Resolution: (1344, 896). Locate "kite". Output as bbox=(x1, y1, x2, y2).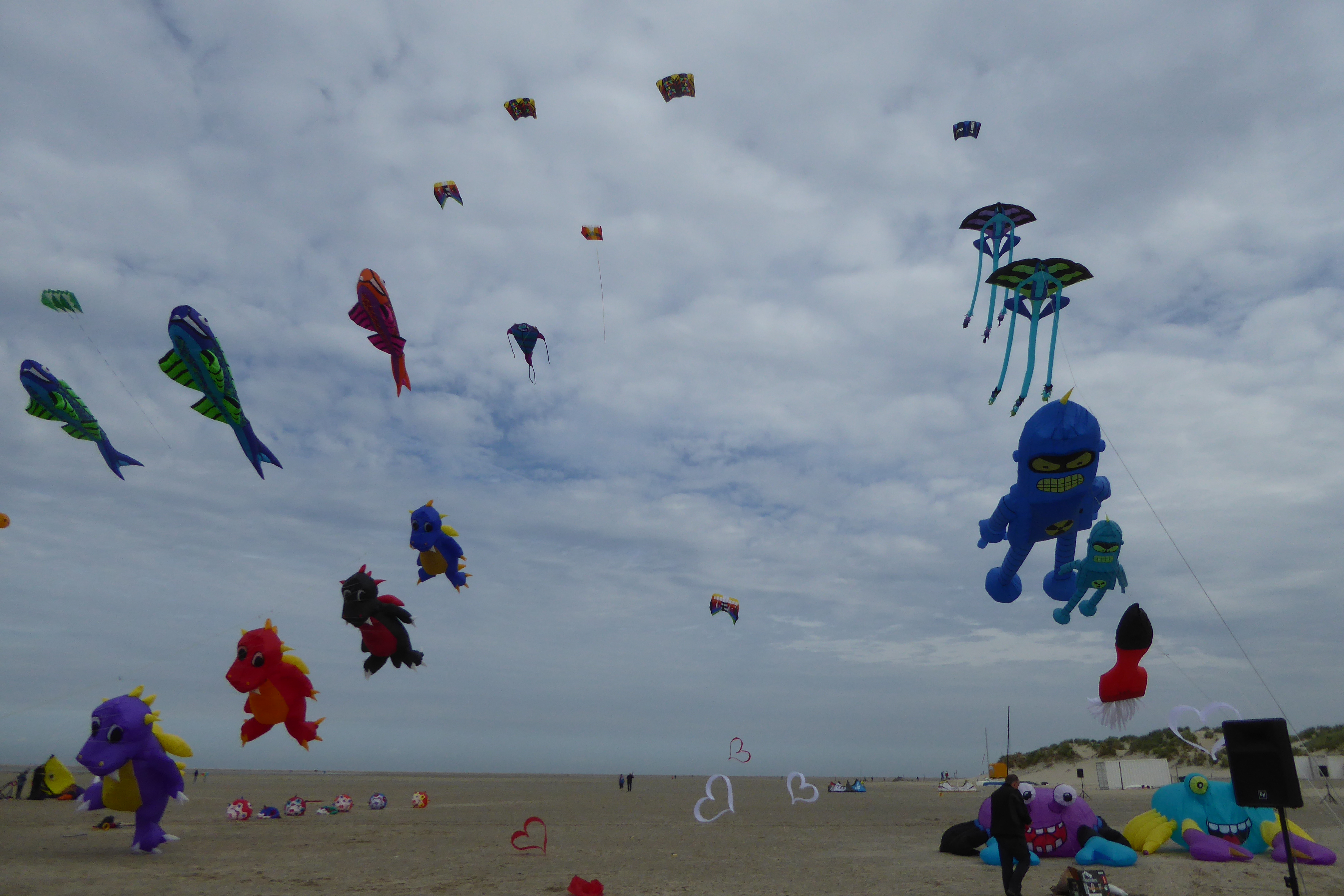
bbox=(87, 220, 92, 224).
